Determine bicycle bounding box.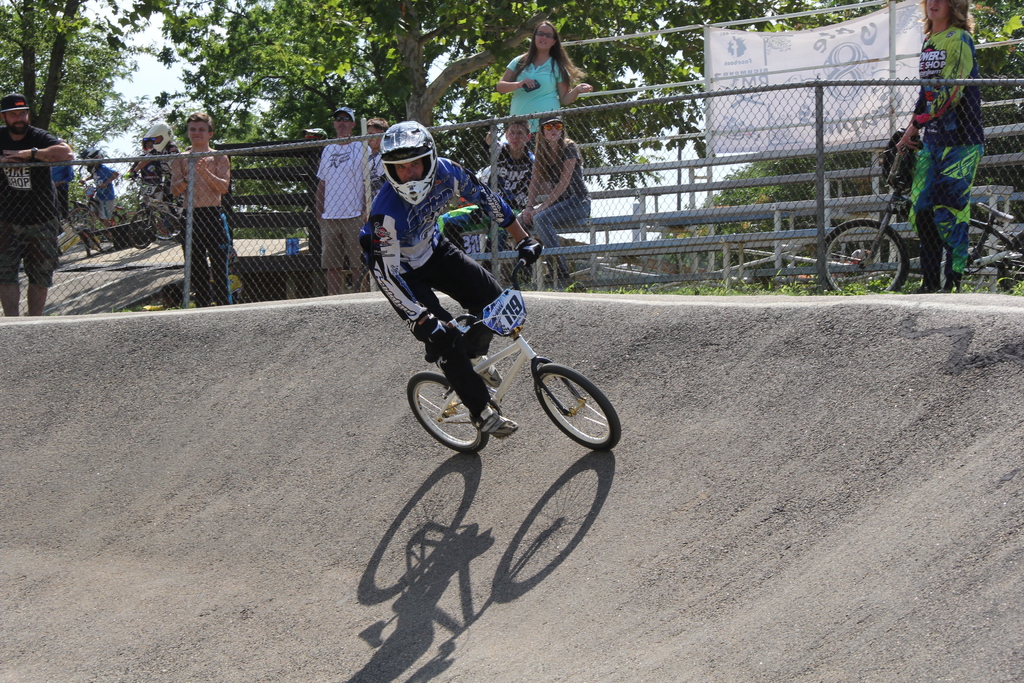
Determined: (820, 128, 1023, 298).
